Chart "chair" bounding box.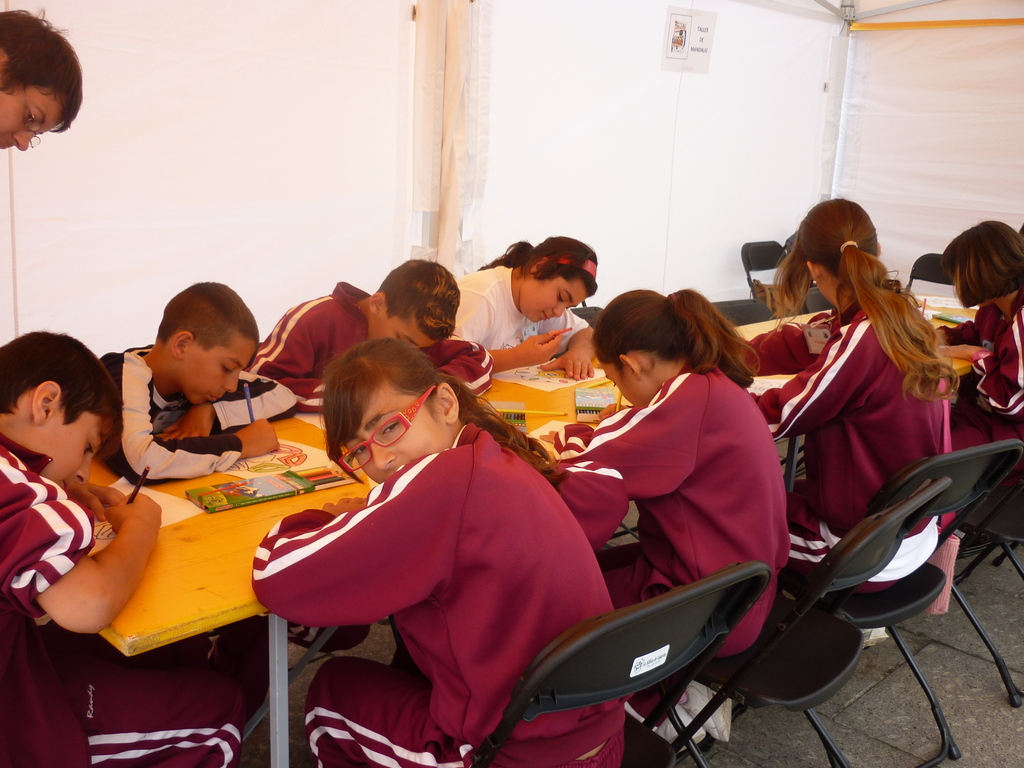
Charted: locate(646, 480, 953, 767).
